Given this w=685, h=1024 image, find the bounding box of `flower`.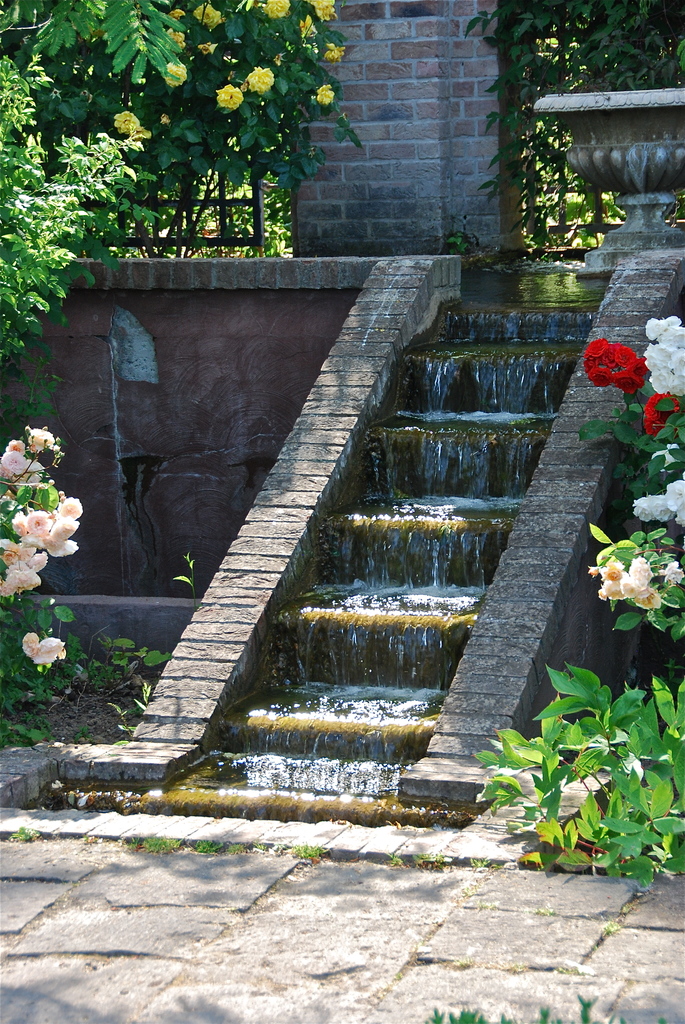
<bbox>162, 61, 187, 86</bbox>.
